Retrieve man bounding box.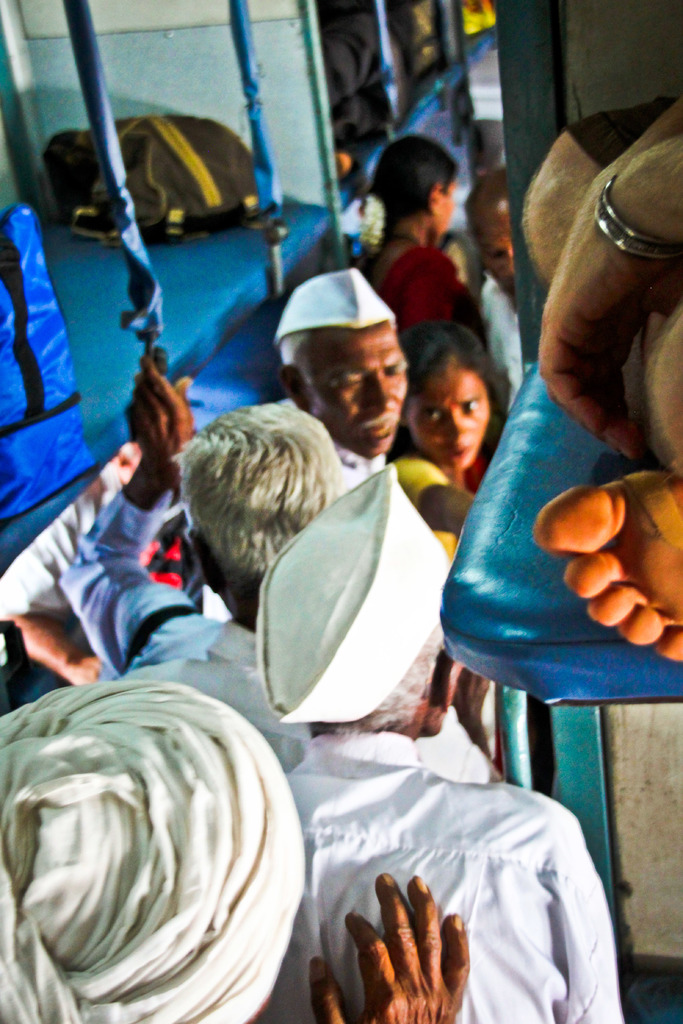
Bounding box: region(468, 169, 518, 395).
